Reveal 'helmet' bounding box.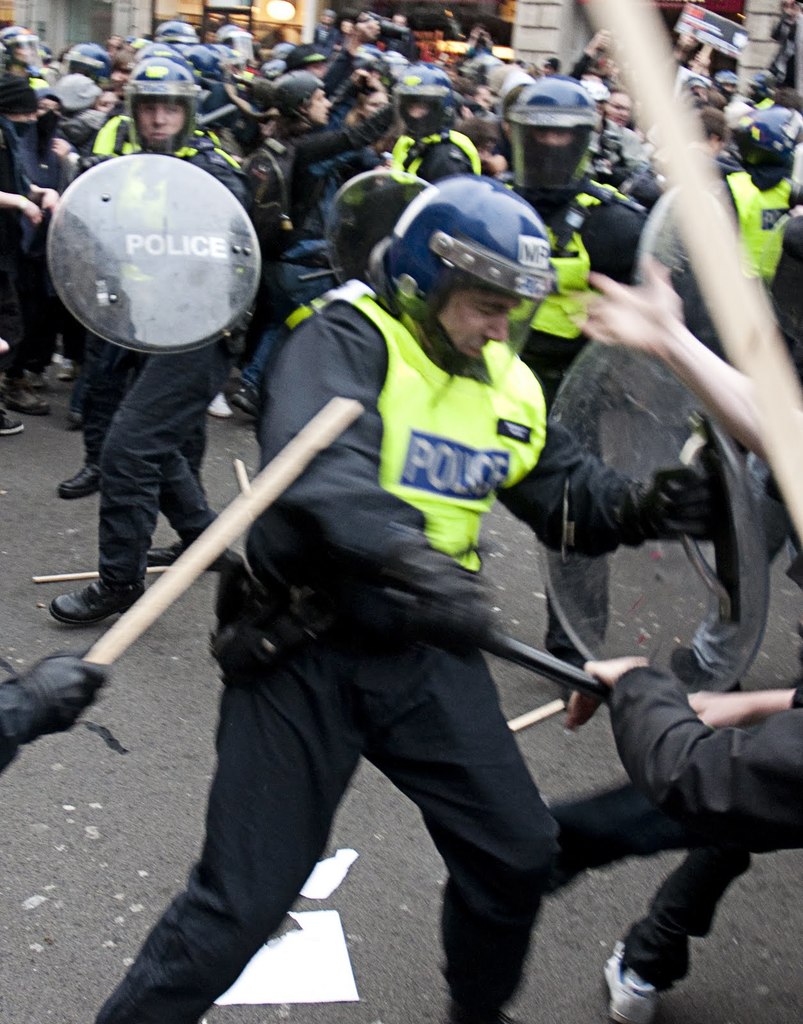
Revealed: [left=713, top=68, right=741, bottom=96].
